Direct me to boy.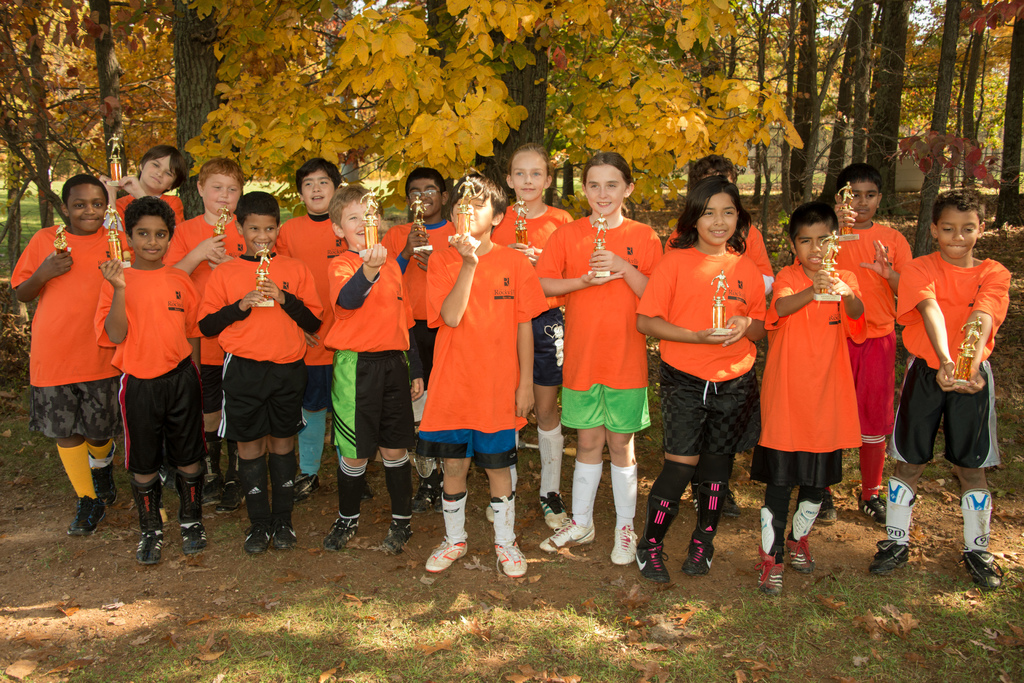
Direction: [97, 146, 195, 511].
